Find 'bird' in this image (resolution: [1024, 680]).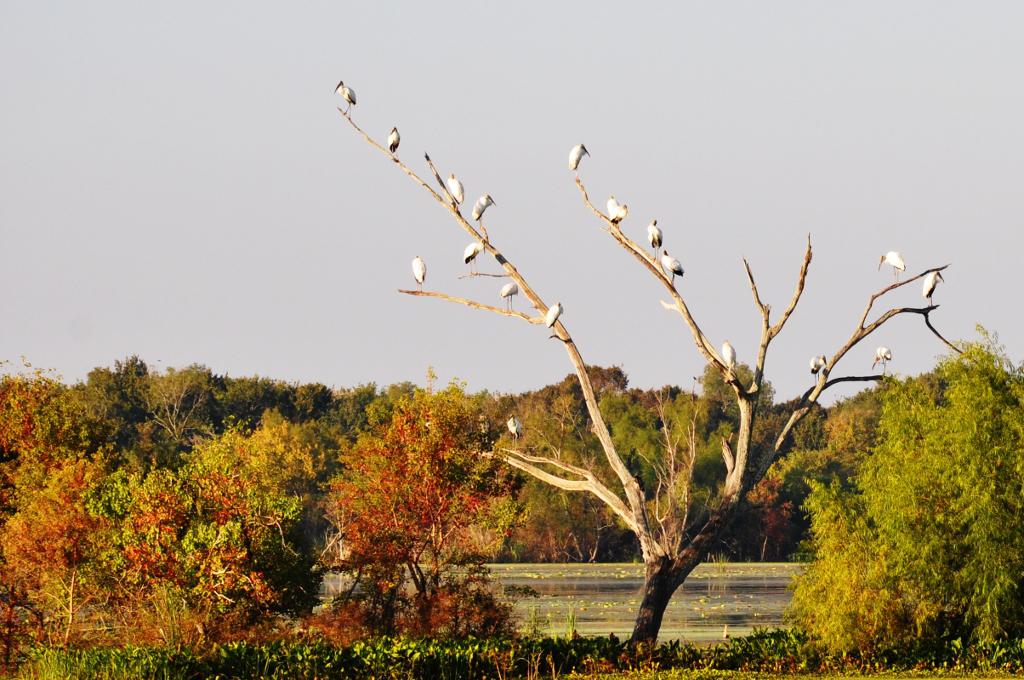
locate(724, 337, 733, 373).
